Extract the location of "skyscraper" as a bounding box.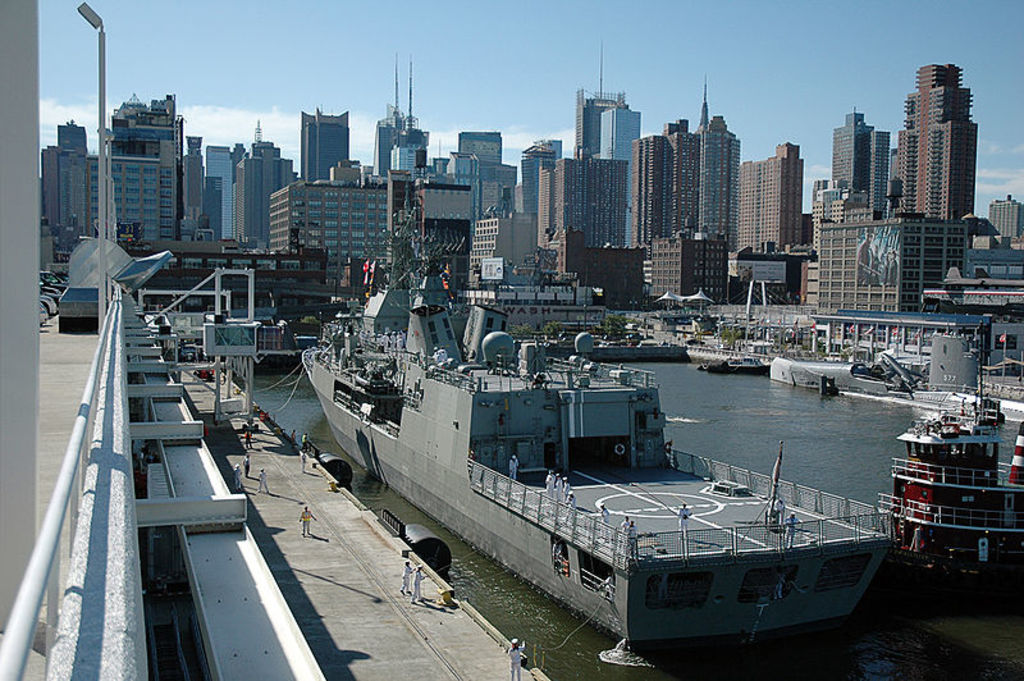
BBox(808, 175, 855, 242).
